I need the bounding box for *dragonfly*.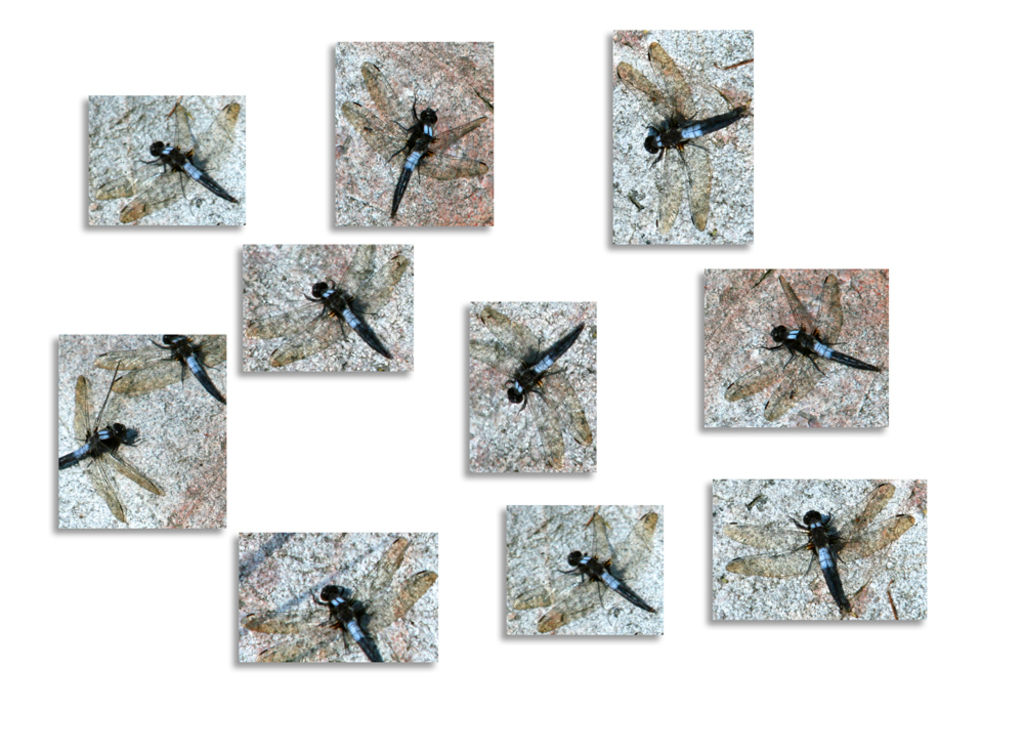
Here it is: 614,40,753,235.
